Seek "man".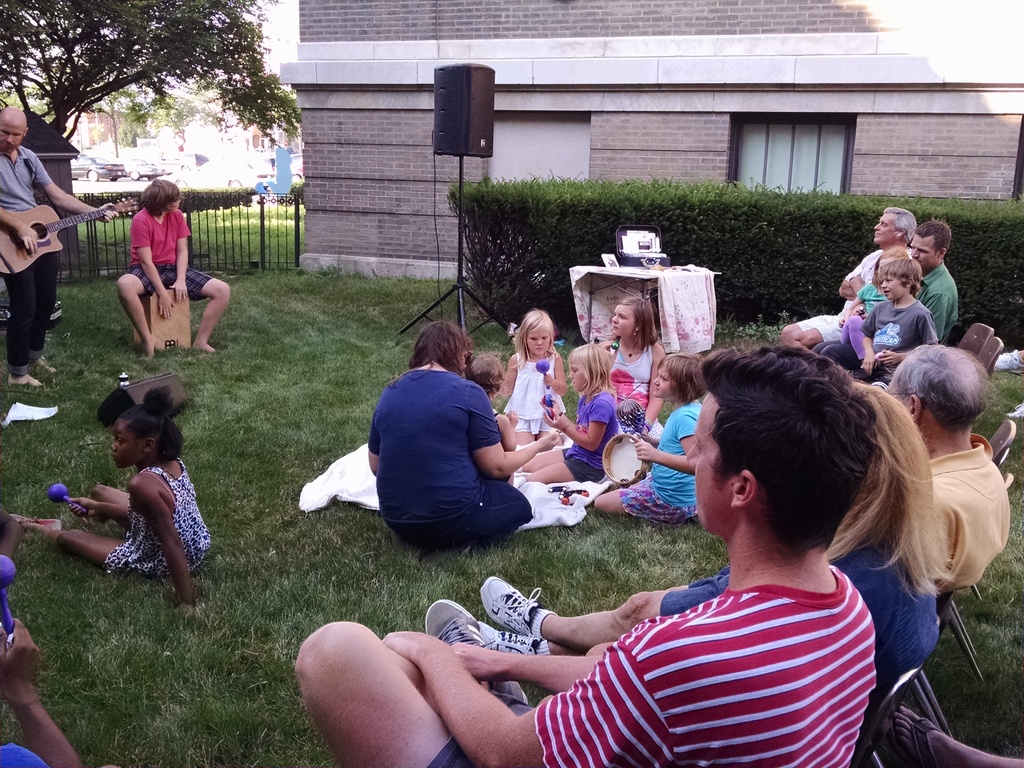
(0, 106, 121, 392).
